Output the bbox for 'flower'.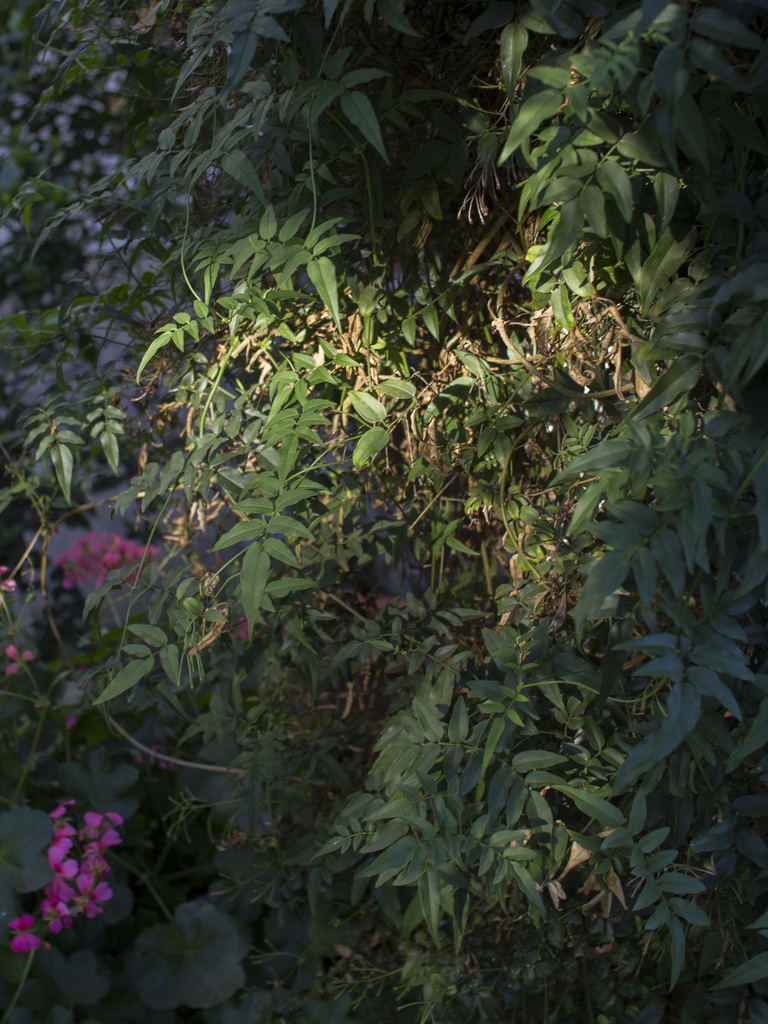
{"x1": 7, "y1": 912, "x2": 45, "y2": 952}.
